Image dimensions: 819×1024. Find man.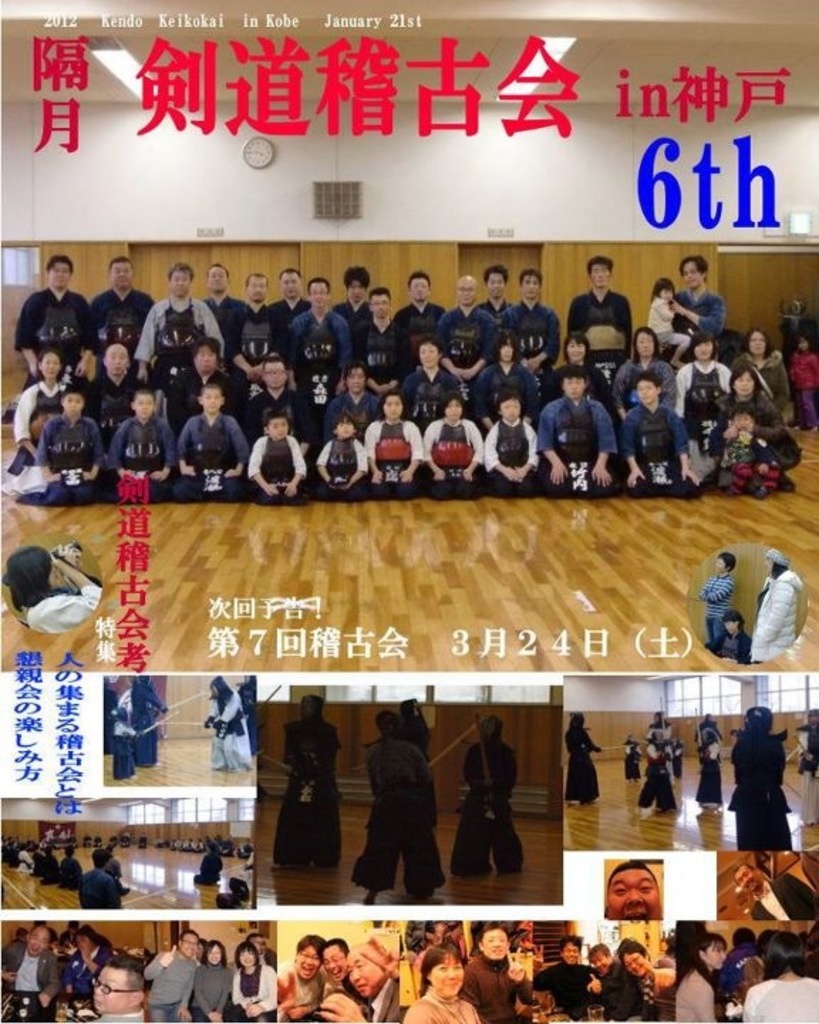
bbox(333, 269, 371, 331).
